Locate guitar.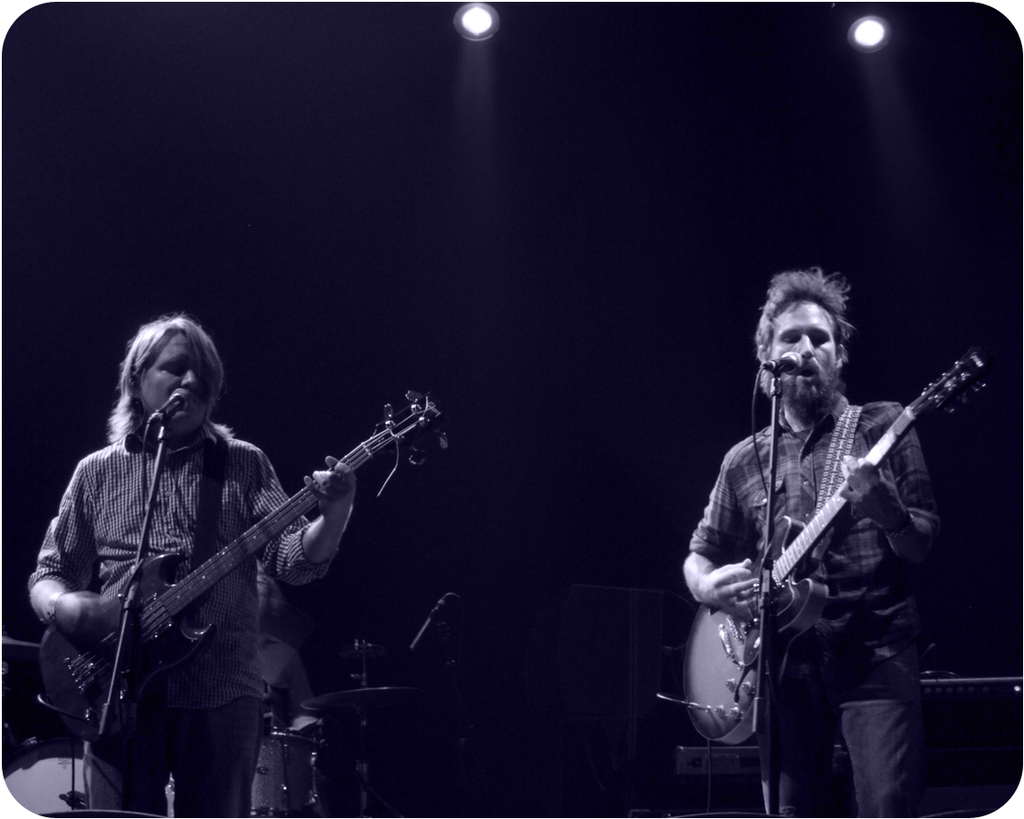
Bounding box: <box>672,349,999,749</box>.
